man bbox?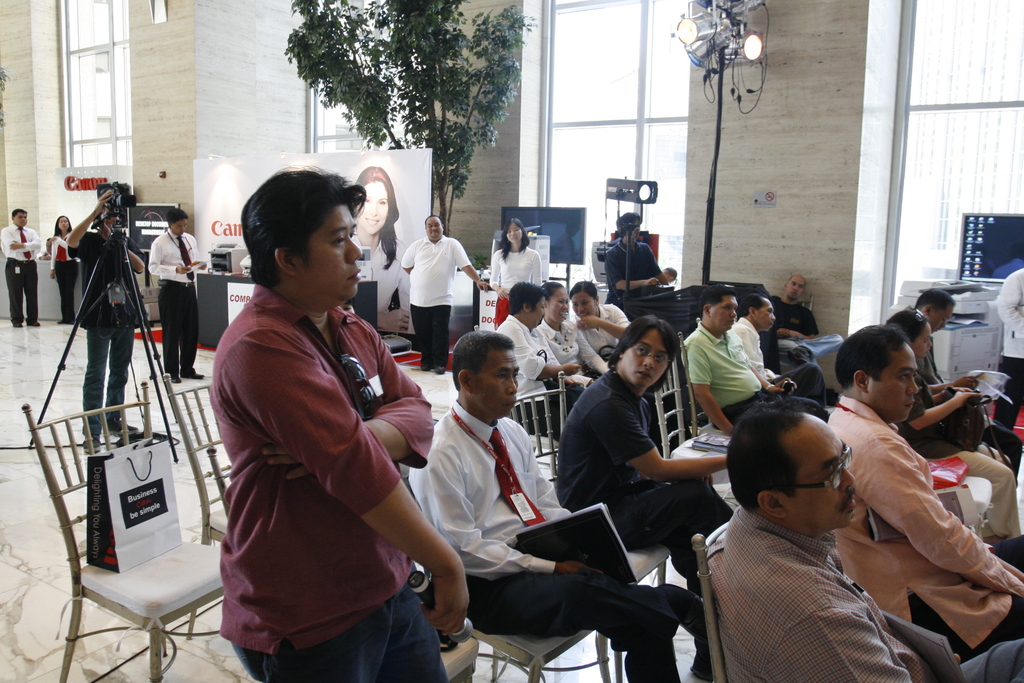
551:317:737:598
